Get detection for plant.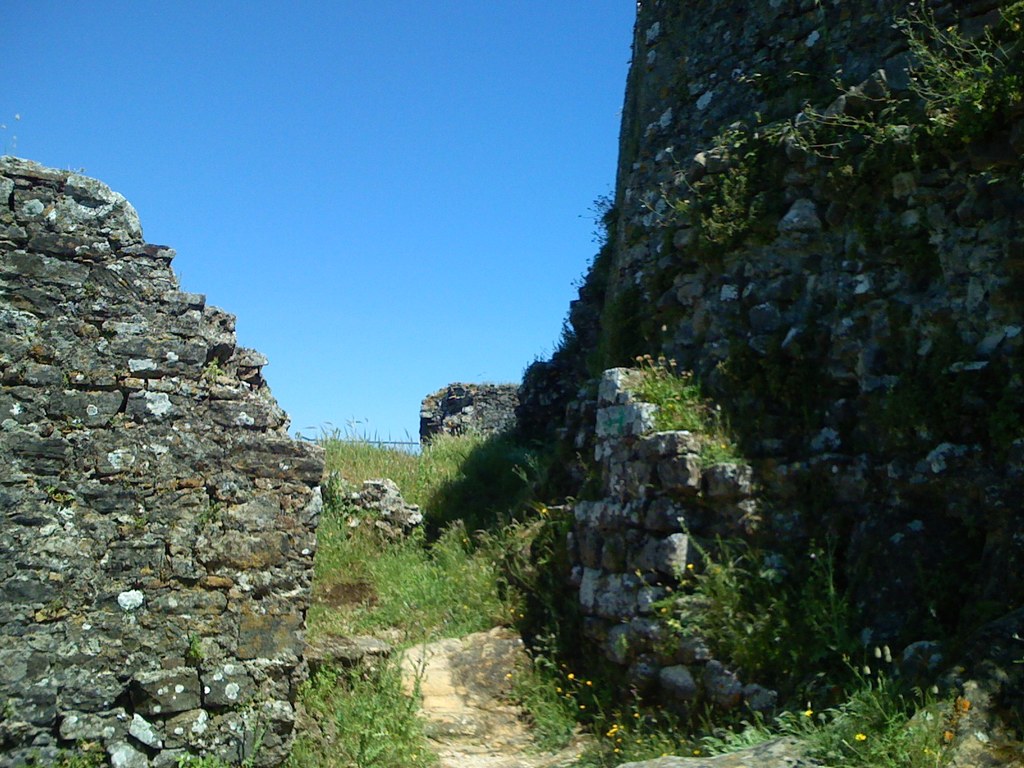
Detection: bbox=(183, 628, 210, 664).
